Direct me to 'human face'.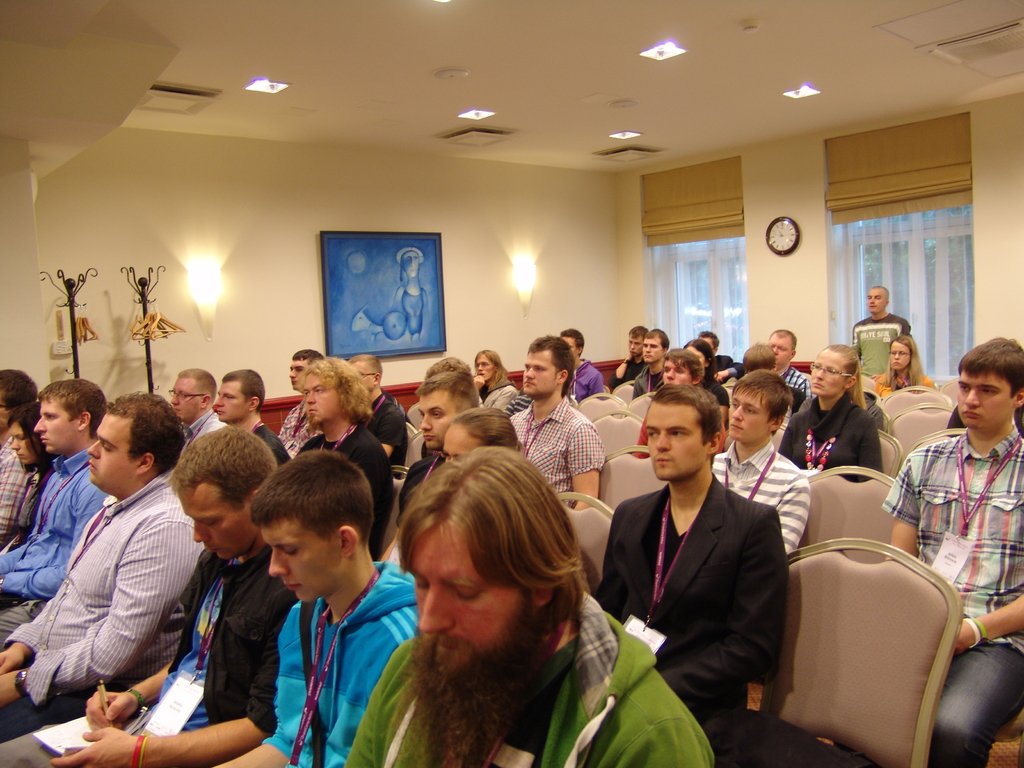
Direction: bbox(953, 372, 1018, 434).
